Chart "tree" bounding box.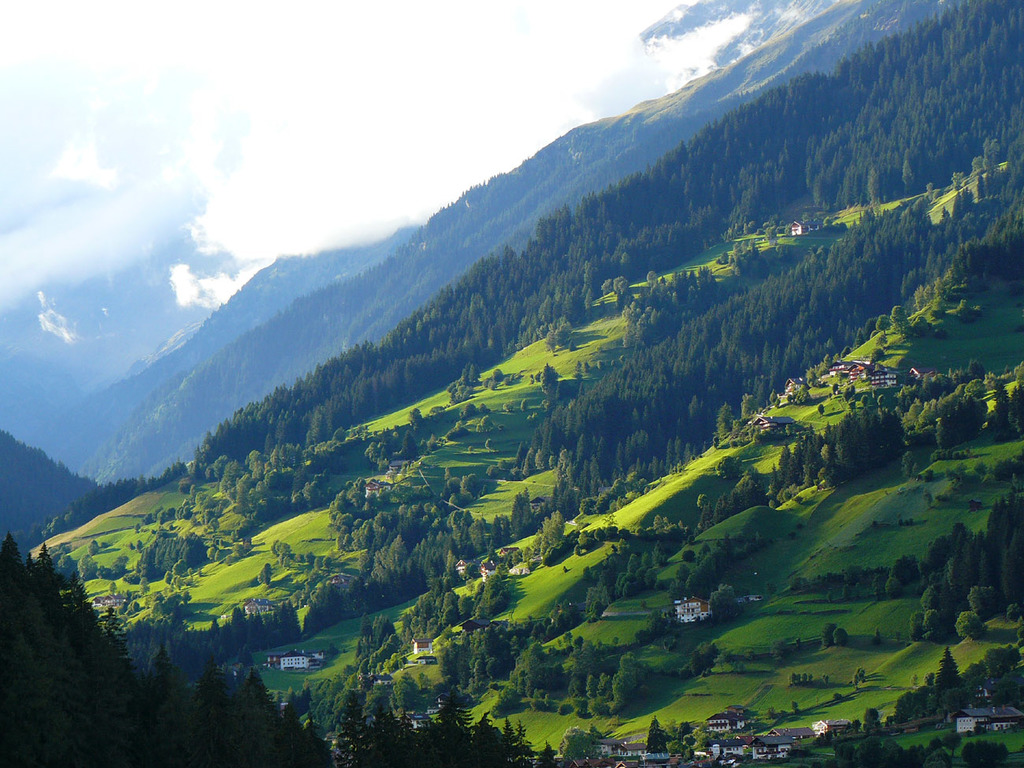
Charted: [605,550,621,581].
